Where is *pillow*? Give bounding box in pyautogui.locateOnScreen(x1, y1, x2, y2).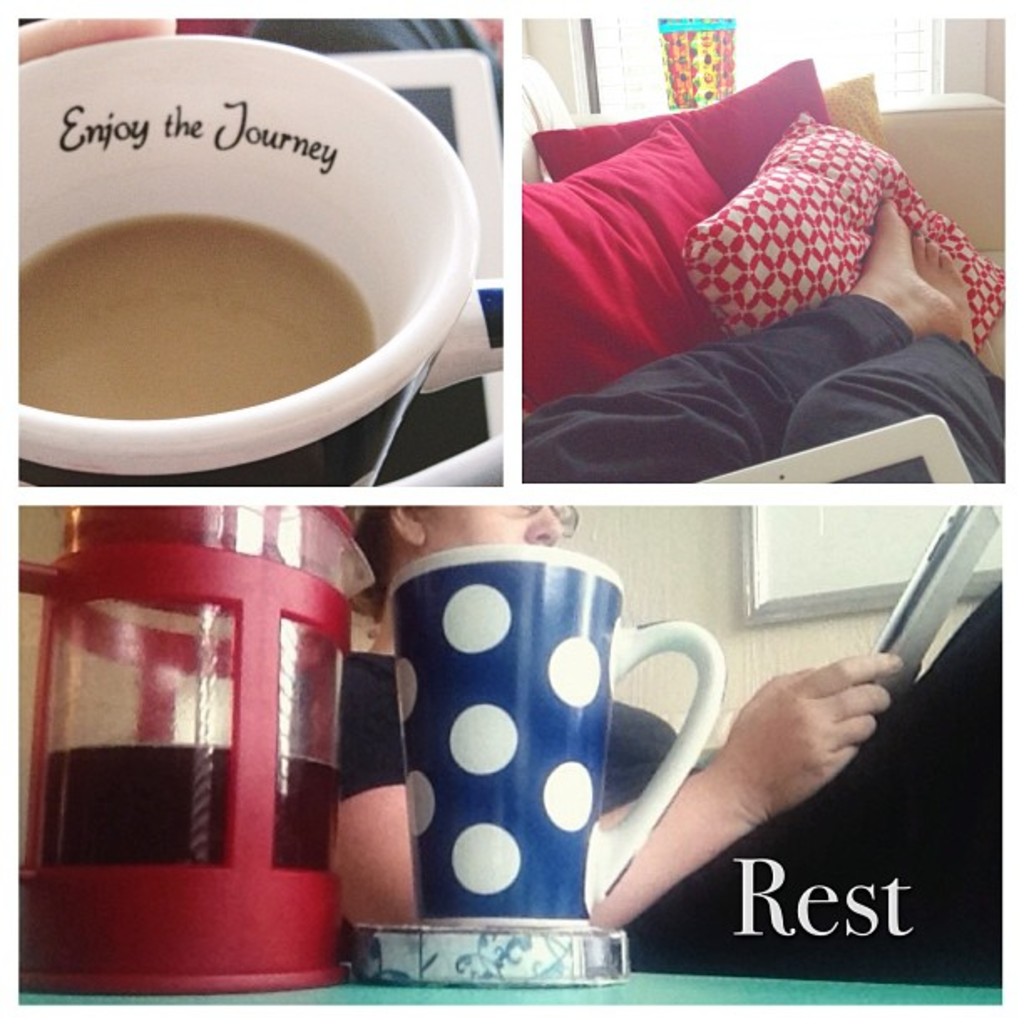
pyautogui.locateOnScreen(658, 120, 960, 355).
